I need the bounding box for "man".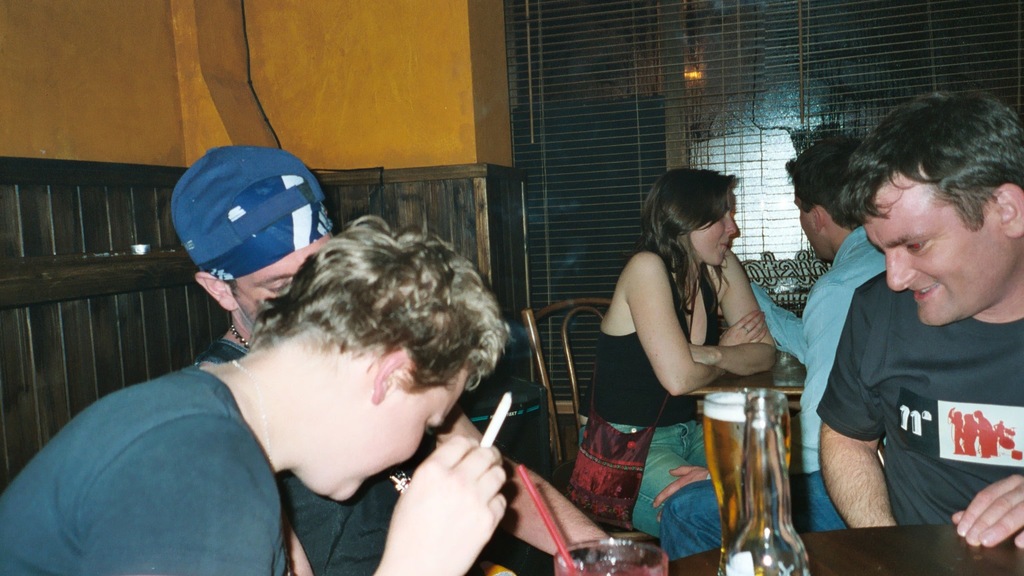
Here it is: <bbox>162, 134, 615, 575</bbox>.
